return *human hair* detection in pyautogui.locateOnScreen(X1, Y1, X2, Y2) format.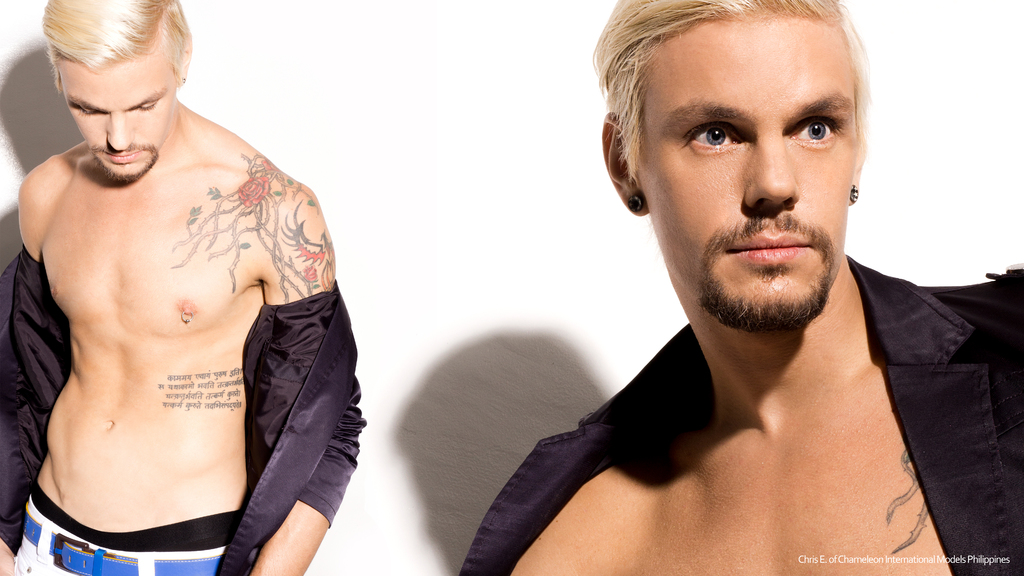
pyautogui.locateOnScreen(42, 0, 191, 84).
